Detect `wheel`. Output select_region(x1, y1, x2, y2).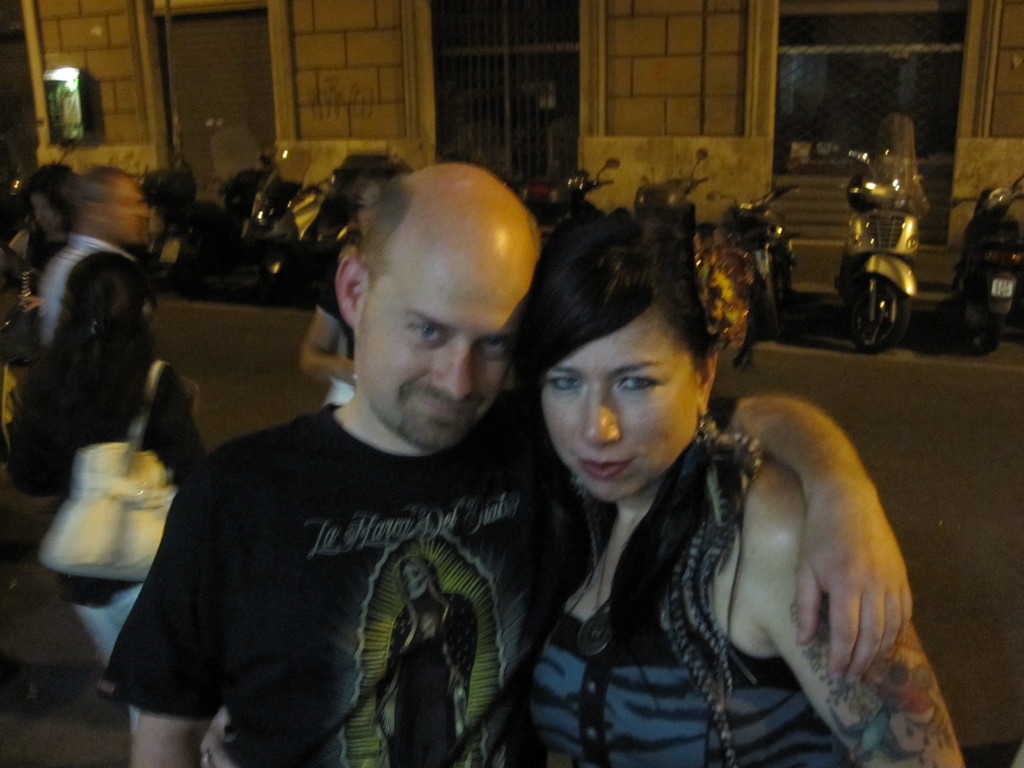
select_region(164, 238, 207, 292).
